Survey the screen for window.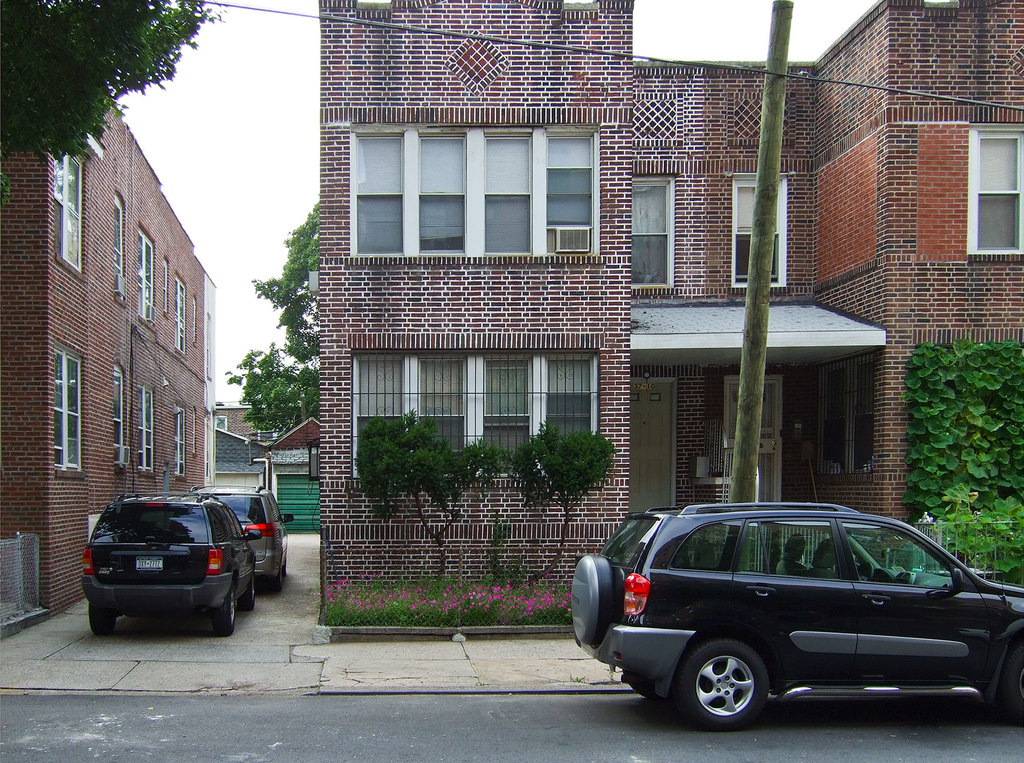
Survey found: detection(175, 410, 184, 473).
